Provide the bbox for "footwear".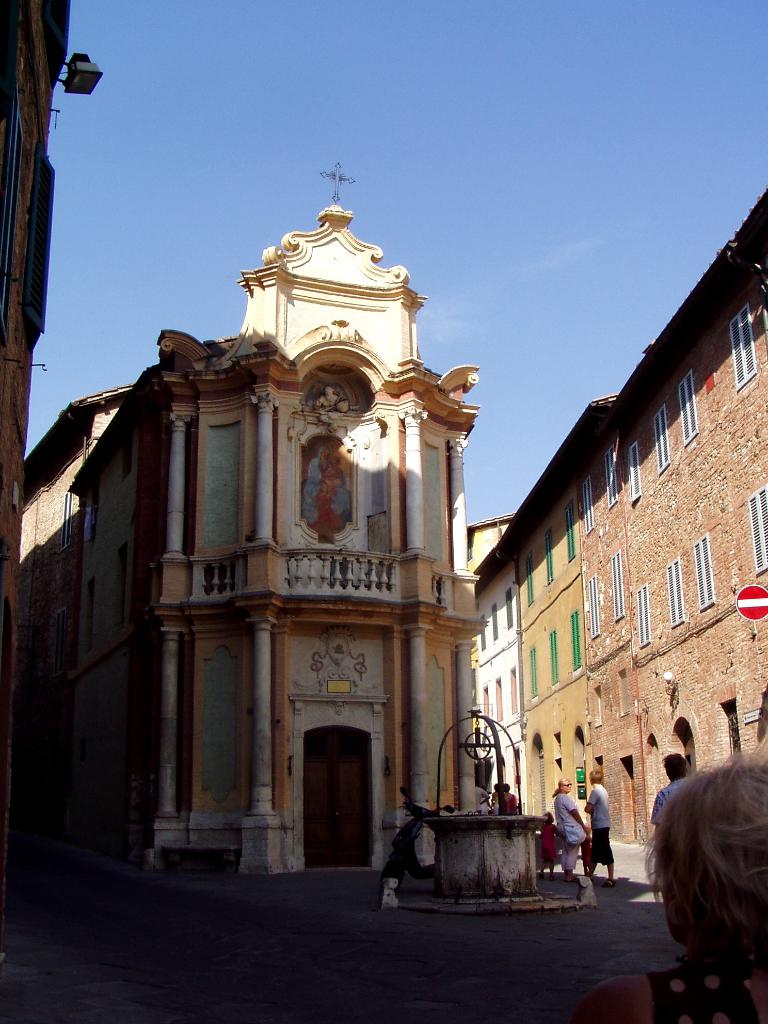
<bbox>538, 873, 545, 882</bbox>.
